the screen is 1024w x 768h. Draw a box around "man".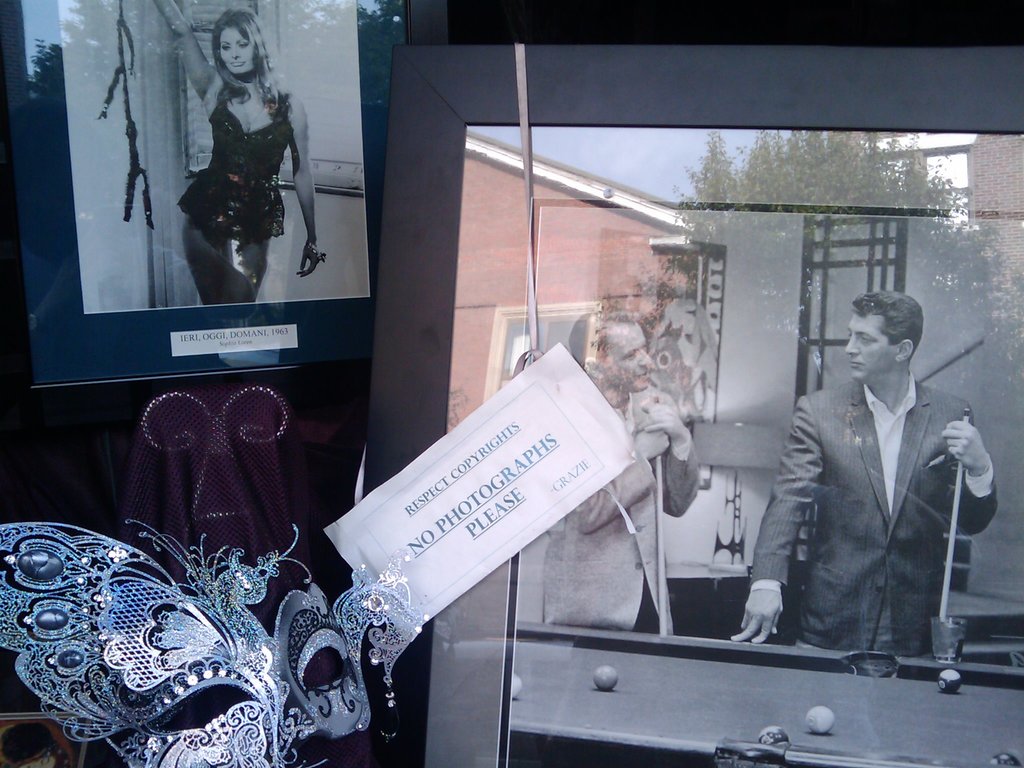
x1=536 y1=310 x2=697 y2=630.
